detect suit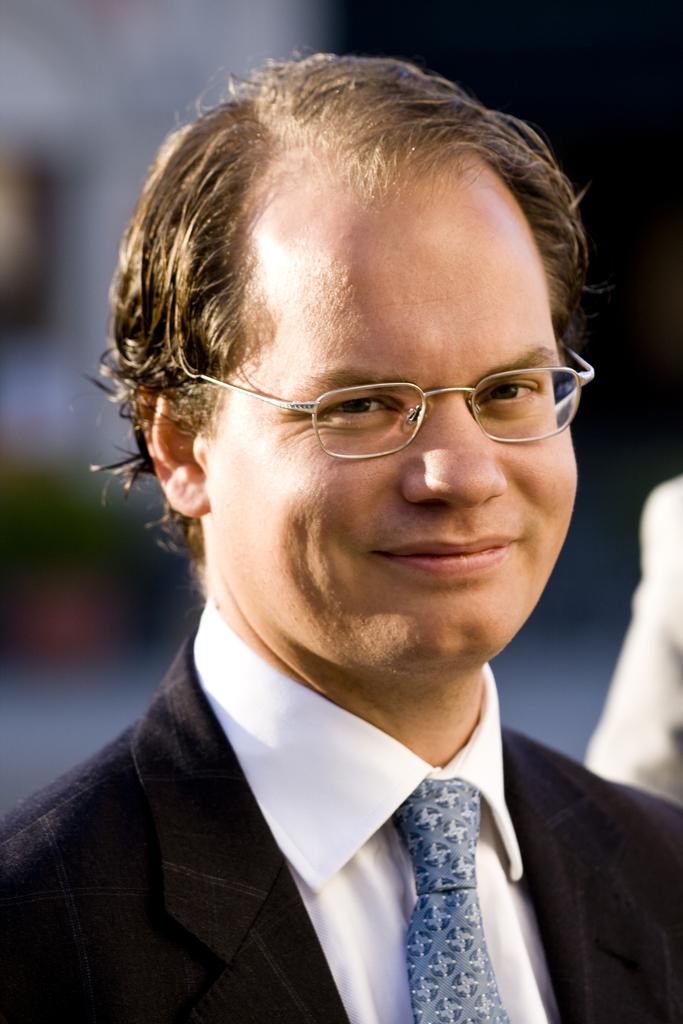
<region>0, 624, 682, 1023</region>
